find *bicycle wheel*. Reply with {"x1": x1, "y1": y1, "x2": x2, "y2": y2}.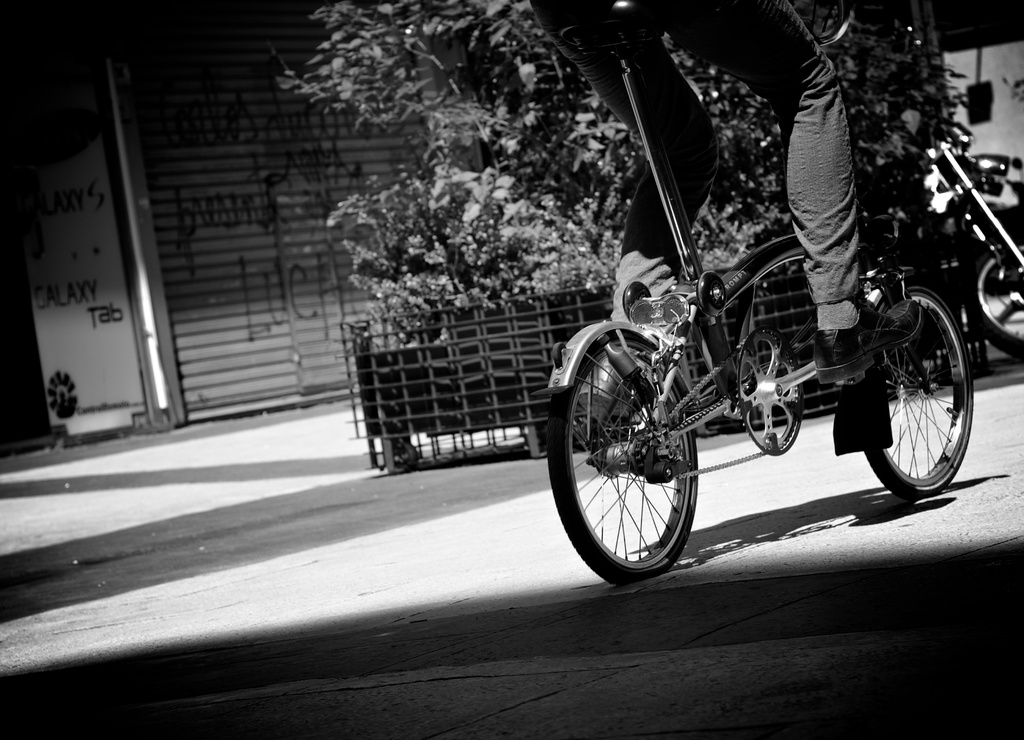
{"x1": 860, "y1": 280, "x2": 973, "y2": 503}.
